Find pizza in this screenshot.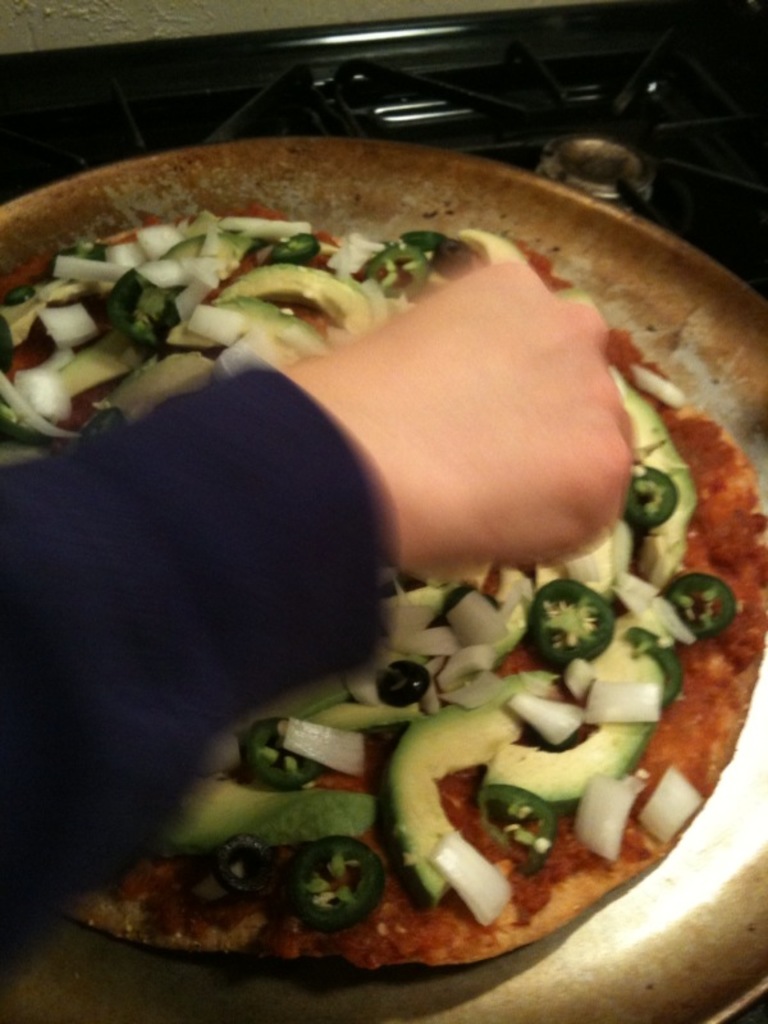
The bounding box for pizza is box(13, 148, 759, 955).
